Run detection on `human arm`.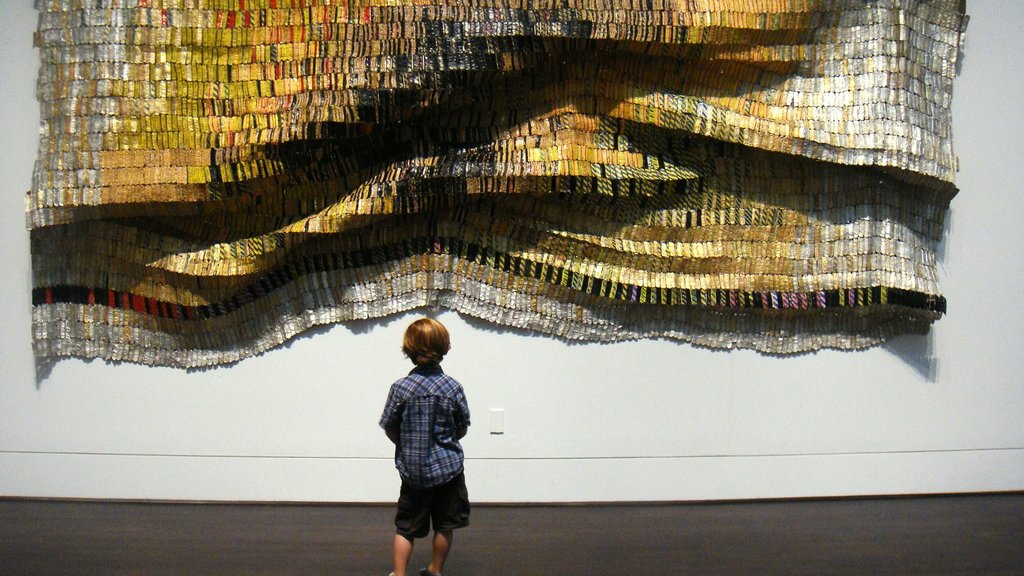
Result: (456,389,479,434).
